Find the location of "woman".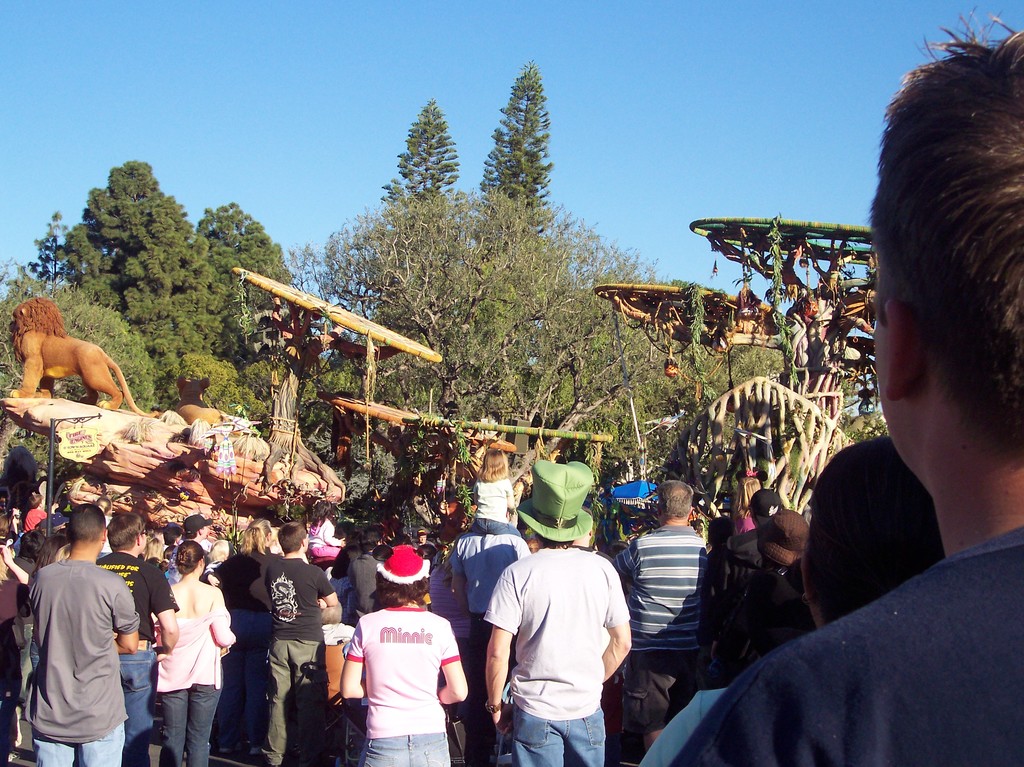
Location: box(135, 542, 221, 761).
